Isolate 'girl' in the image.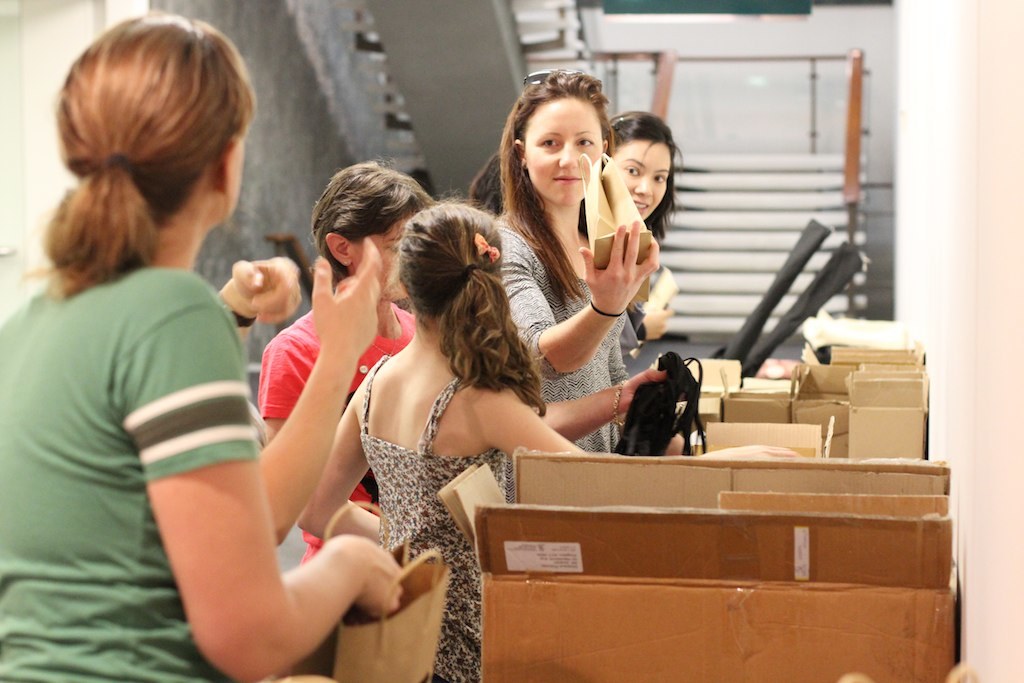
Isolated region: bbox=[602, 94, 719, 382].
